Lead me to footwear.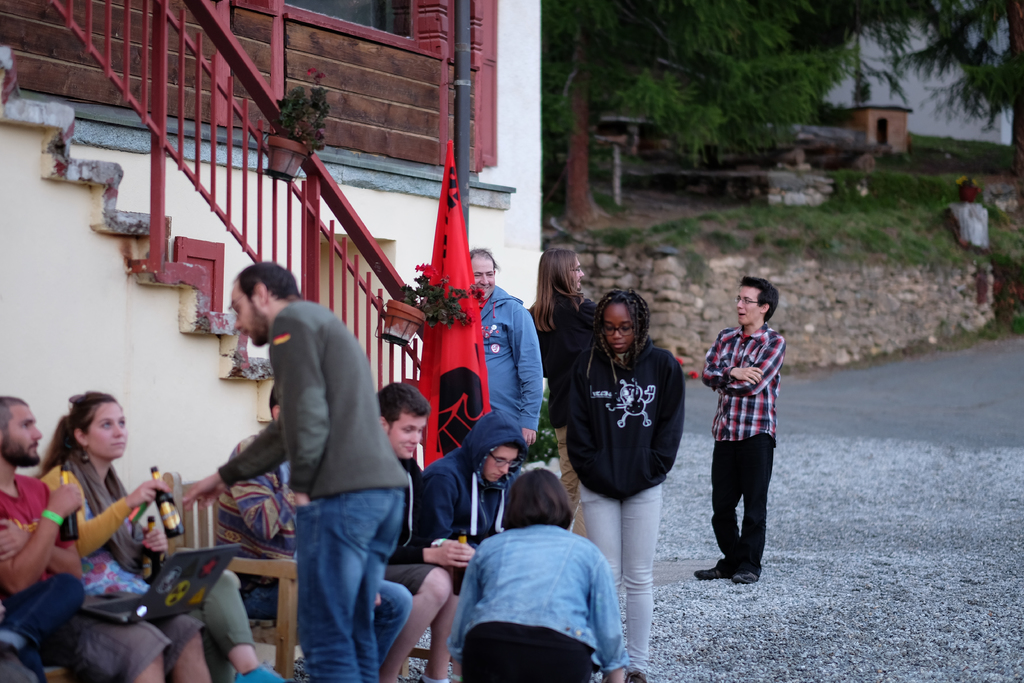
Lead to locate(236, 667, 295, 682).
